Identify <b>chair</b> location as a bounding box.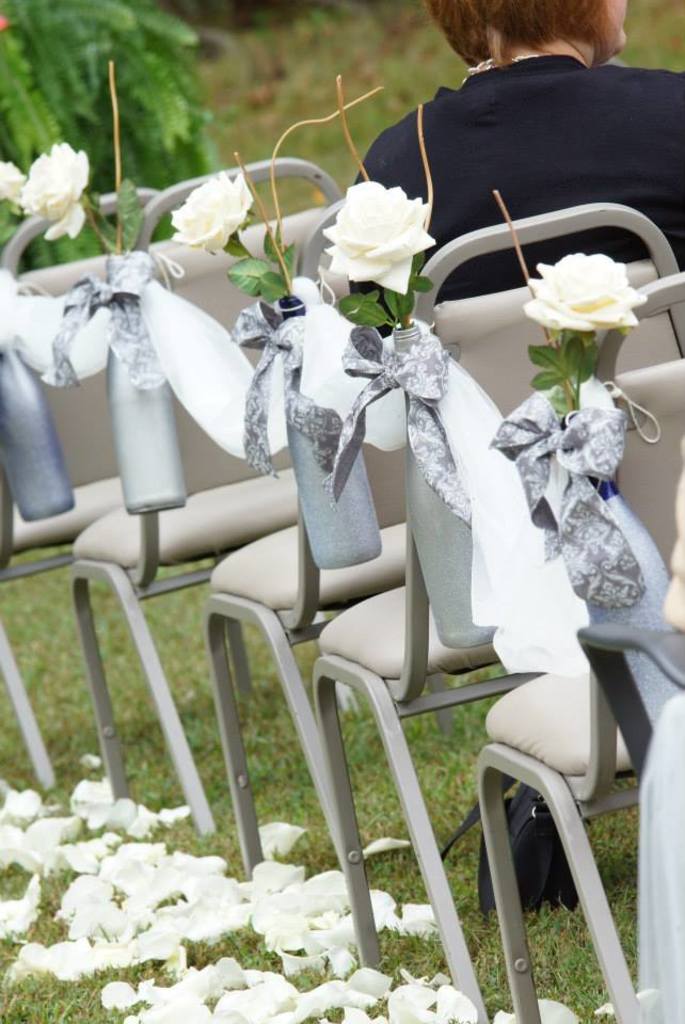
detection(475, 271, 684, 1023).
